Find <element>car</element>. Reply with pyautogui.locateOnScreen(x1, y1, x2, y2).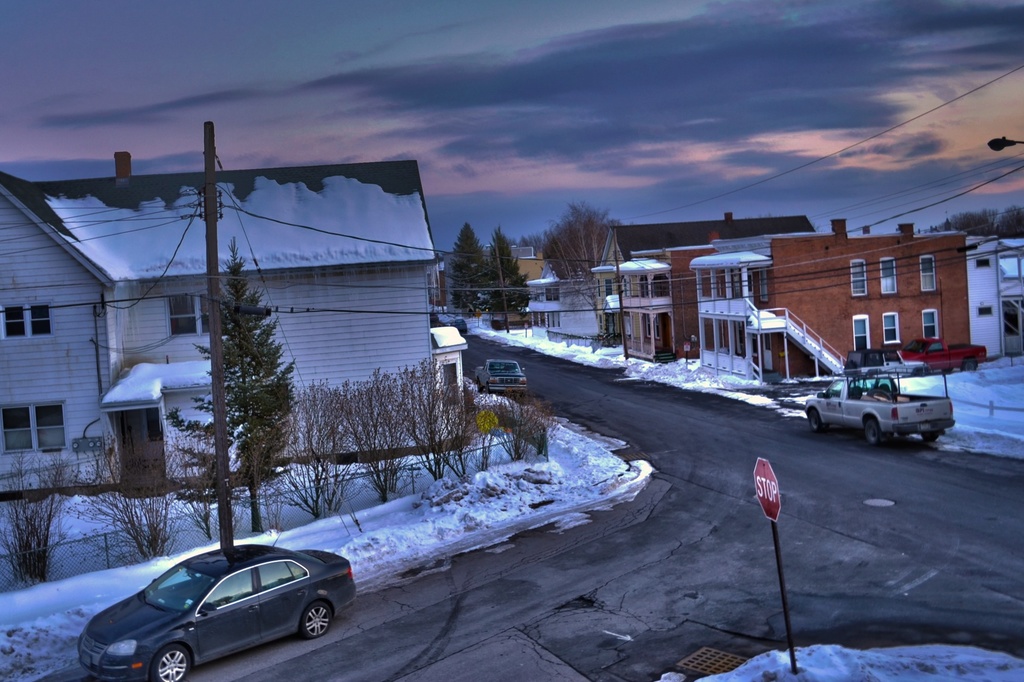
pyautogui.locateOnScreen(477, 361, 536, 393).
